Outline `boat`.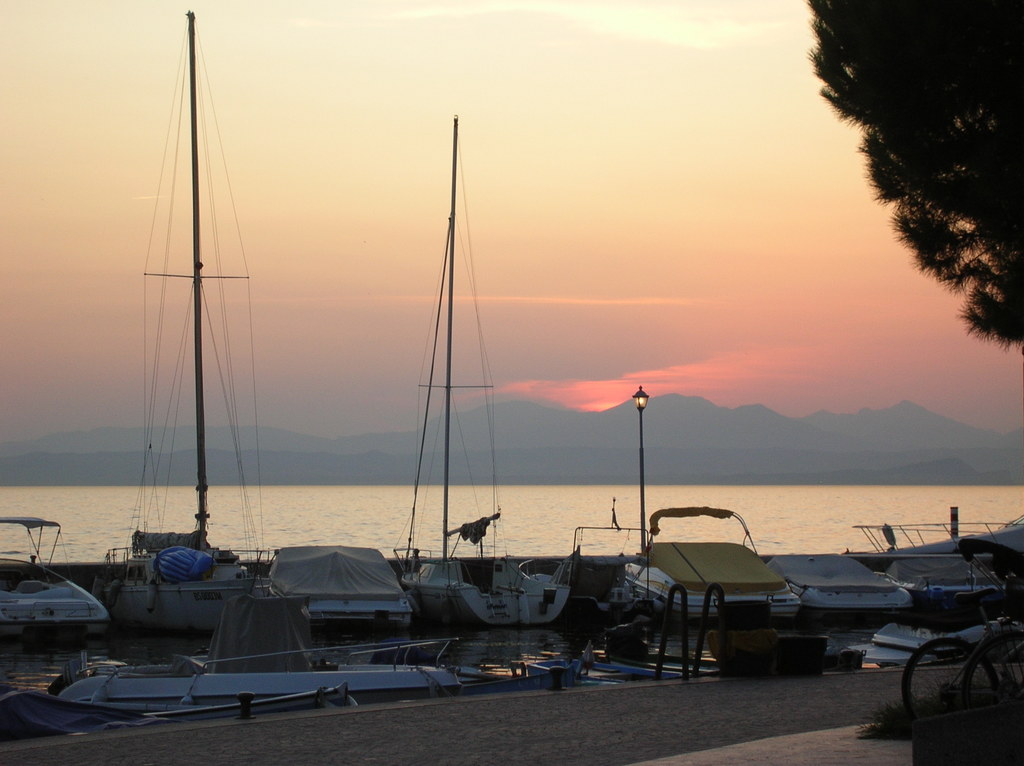
Outline: x1=780, y1=550, x2=916, y2=623.
